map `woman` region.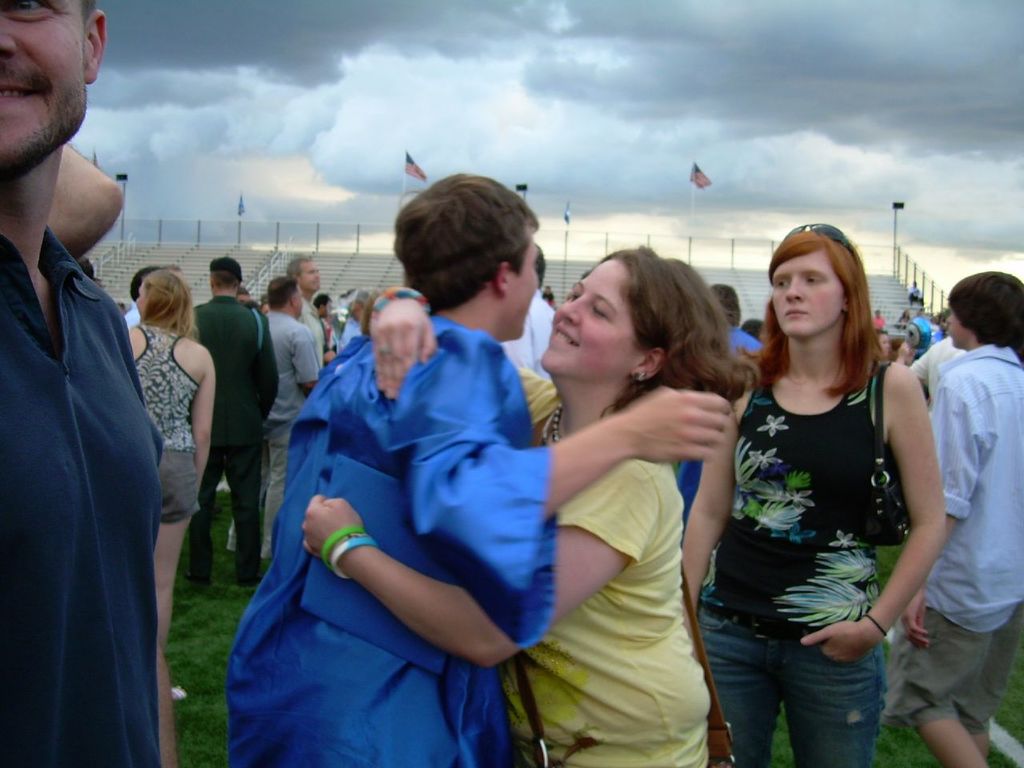
Mapped to <region>297, 235, 759, 767</region>.
